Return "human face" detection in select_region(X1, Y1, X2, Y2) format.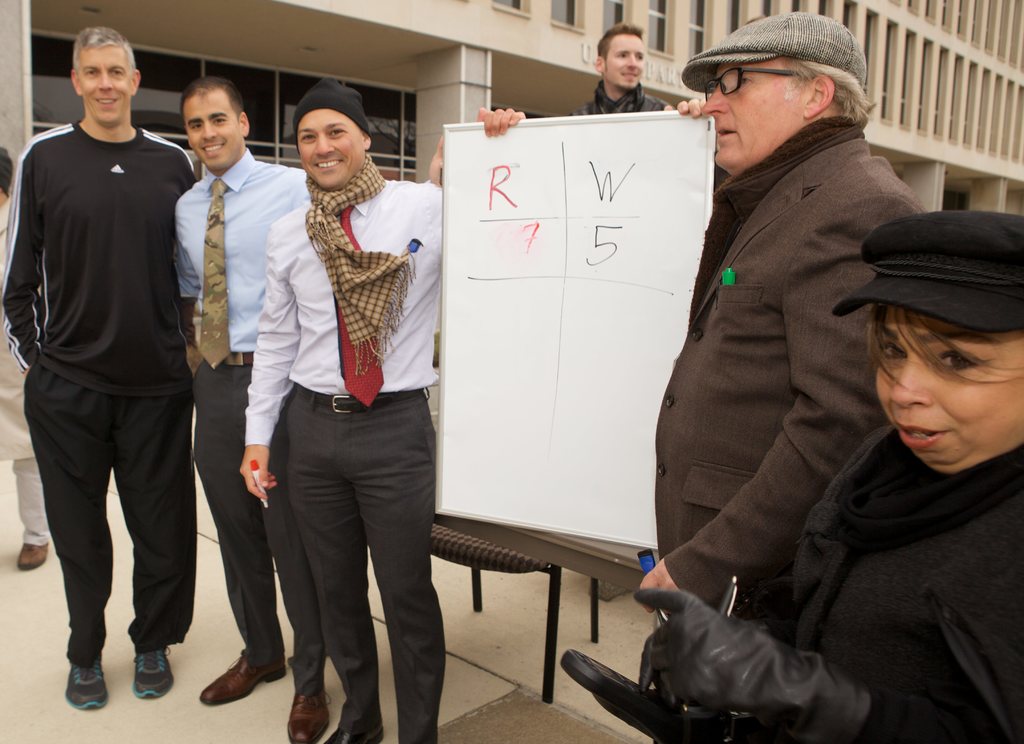
select_region(76, 42, 136, 121).
